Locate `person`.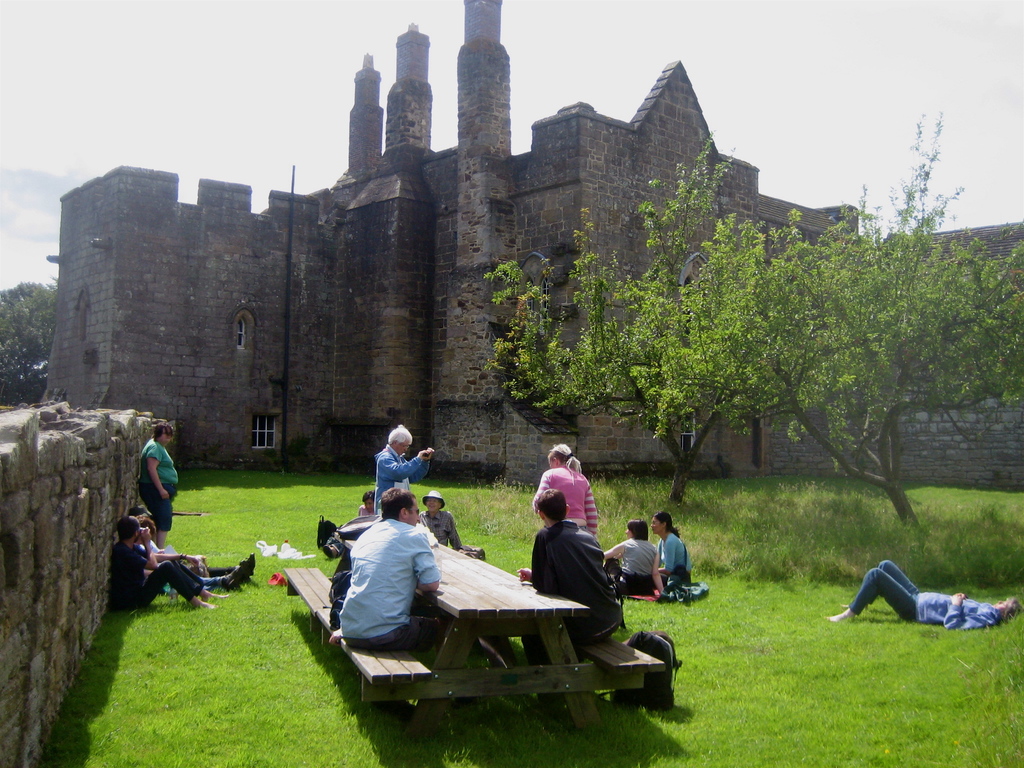
Bounding box: x1=371, y1=424, x2=427, y2=523.
